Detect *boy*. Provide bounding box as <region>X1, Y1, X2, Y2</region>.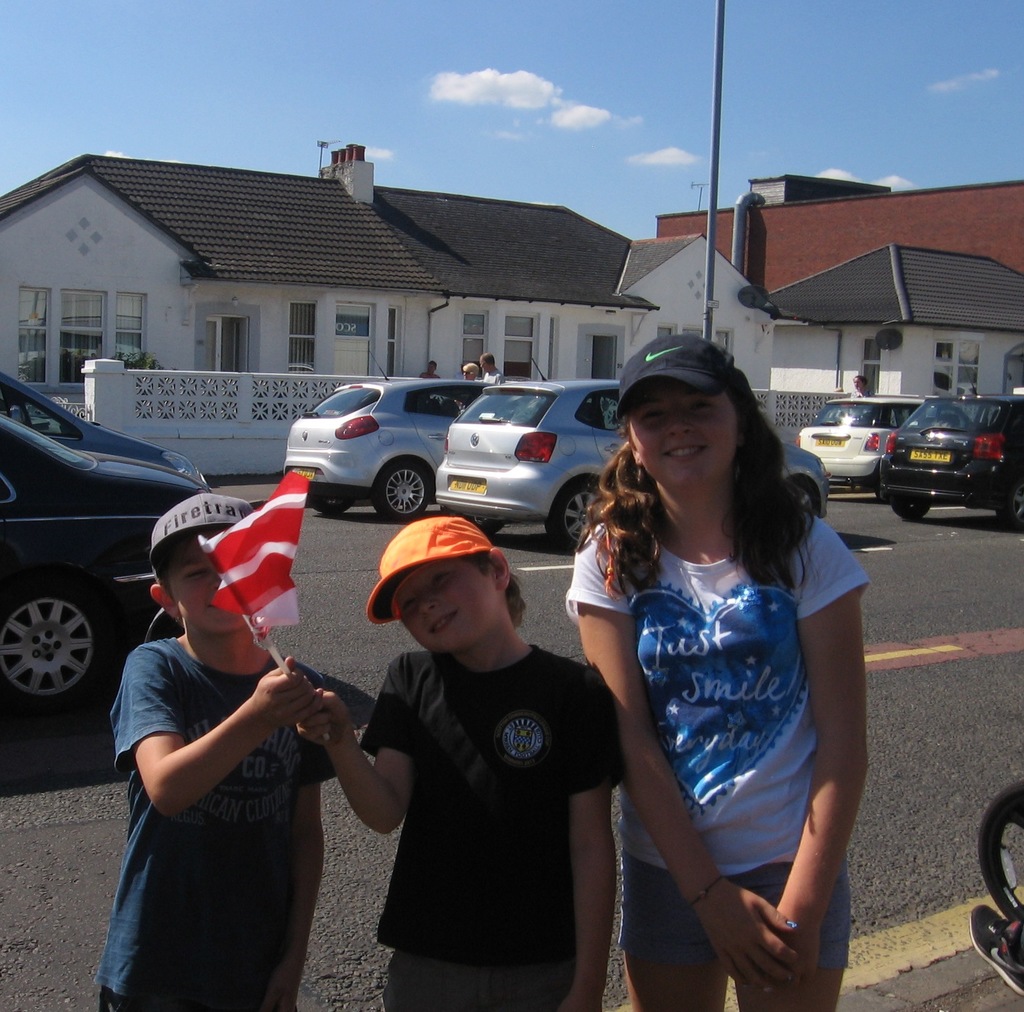
<region>94, 489, 330, 1011</region>.
